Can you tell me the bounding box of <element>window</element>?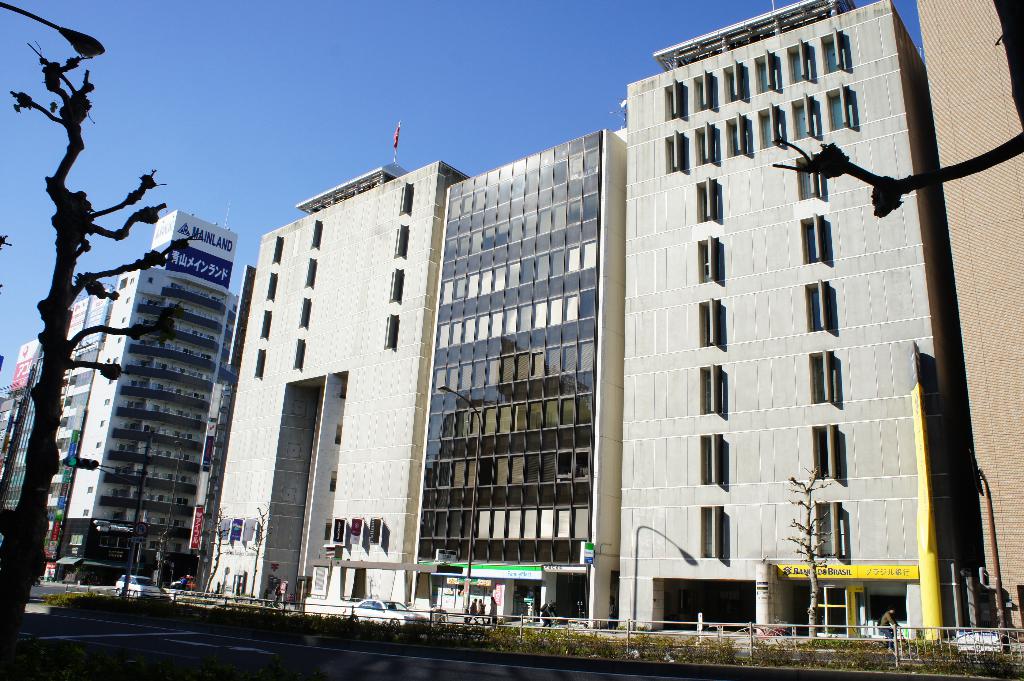
region(699, 361, 721, 413).
